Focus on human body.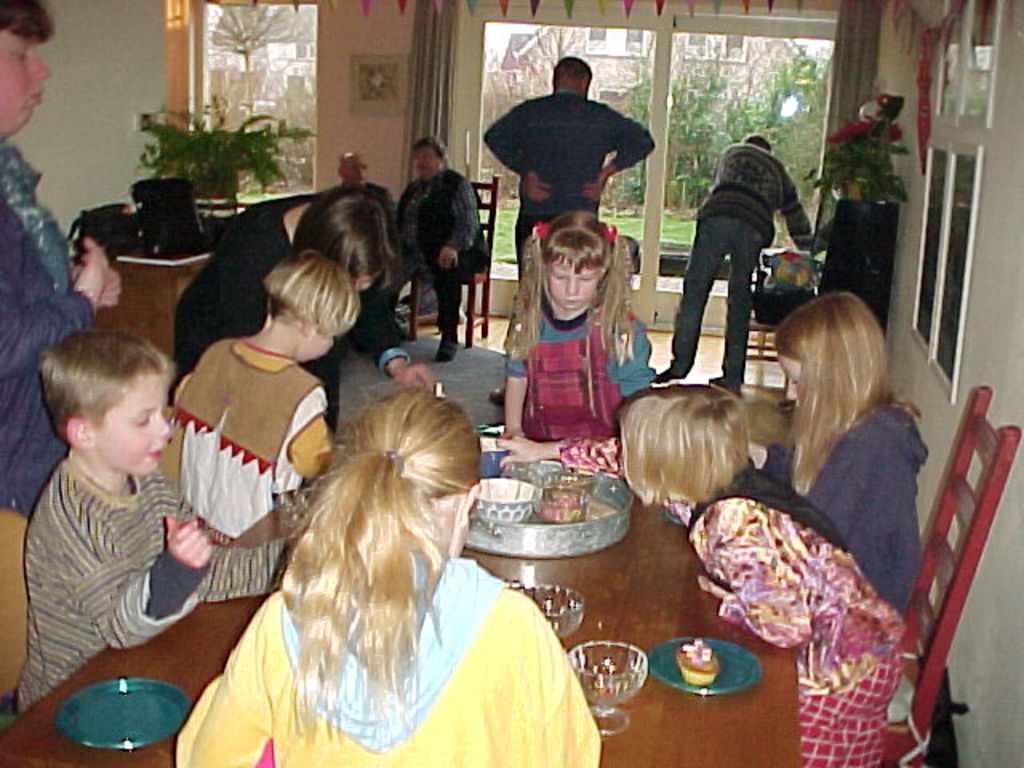
Focused at [198, 384, 592, 767].
